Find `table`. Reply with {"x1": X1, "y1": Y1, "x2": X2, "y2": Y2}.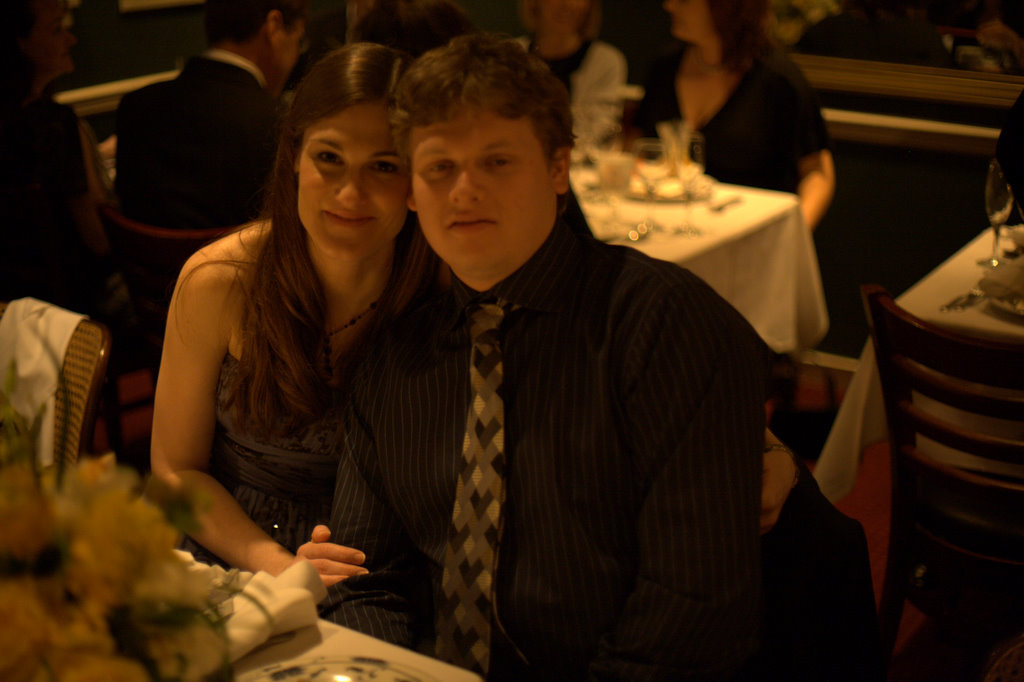
{"x1": 602, "y1": 136, "x2": 831, "y2": 345}.
